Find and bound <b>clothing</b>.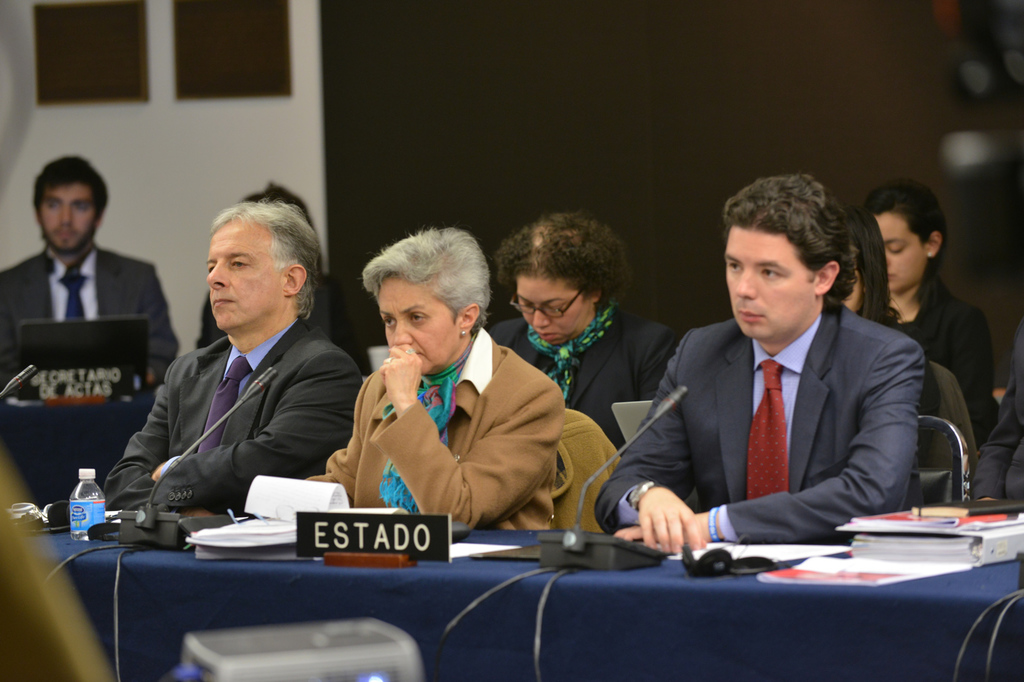
Bound: detection(197, 272, 391, 381).
